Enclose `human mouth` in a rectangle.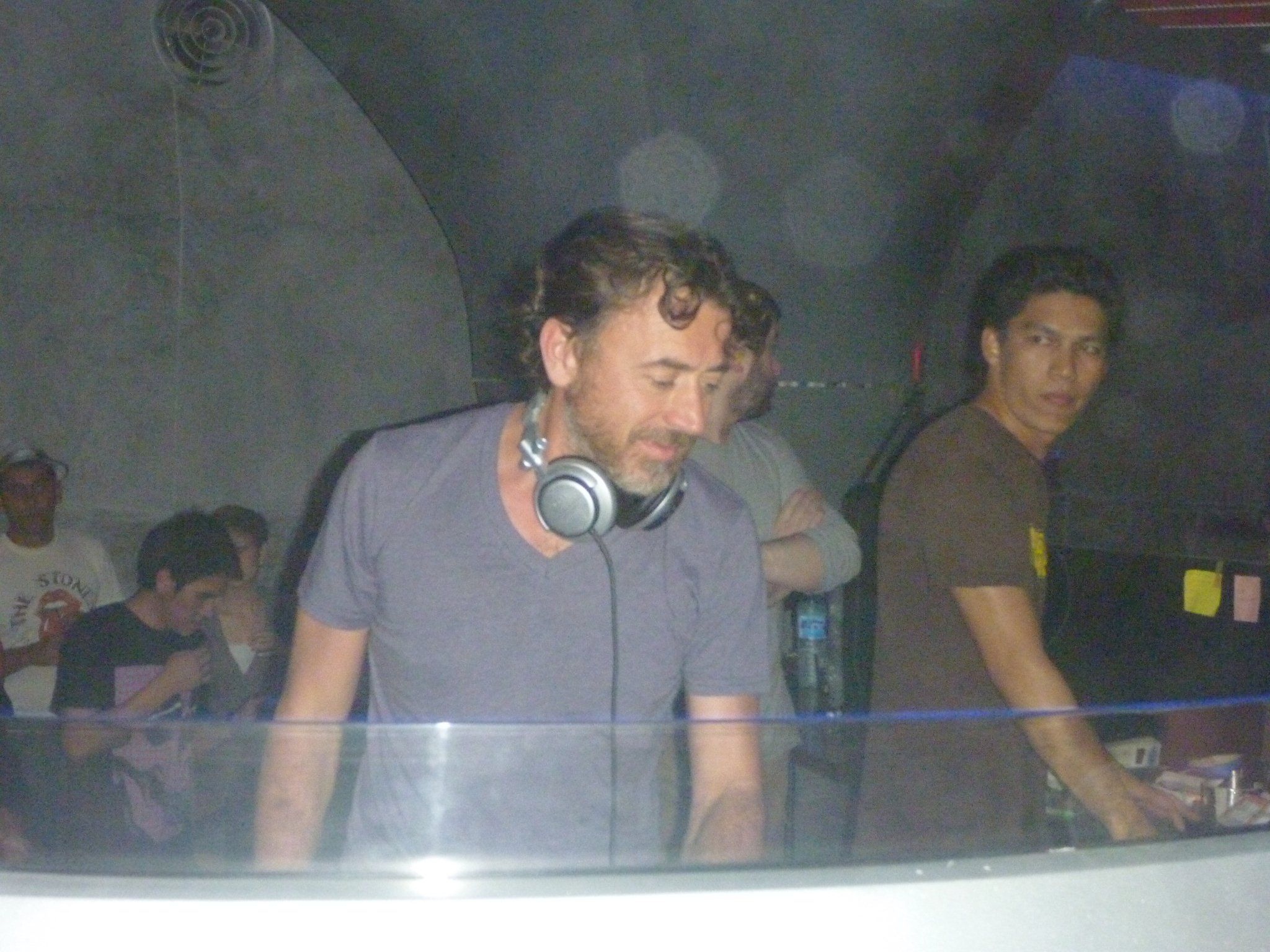
474:236:486:250.
